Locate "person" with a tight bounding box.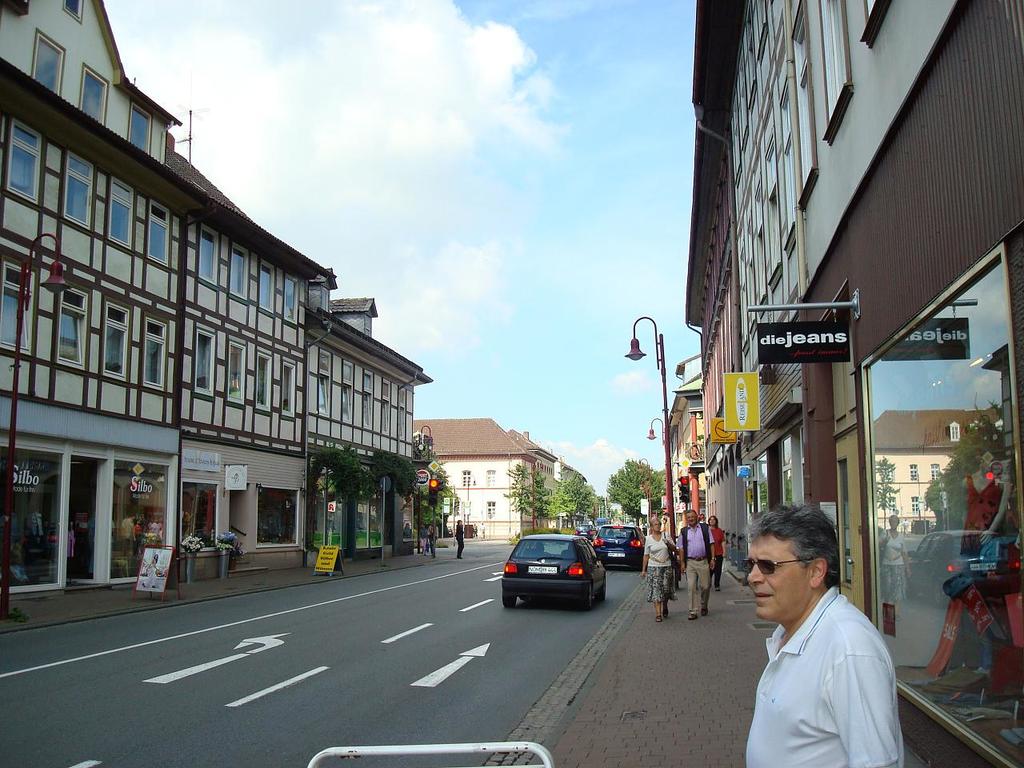
x1=454, y1=517, x2=466, y2=561.
